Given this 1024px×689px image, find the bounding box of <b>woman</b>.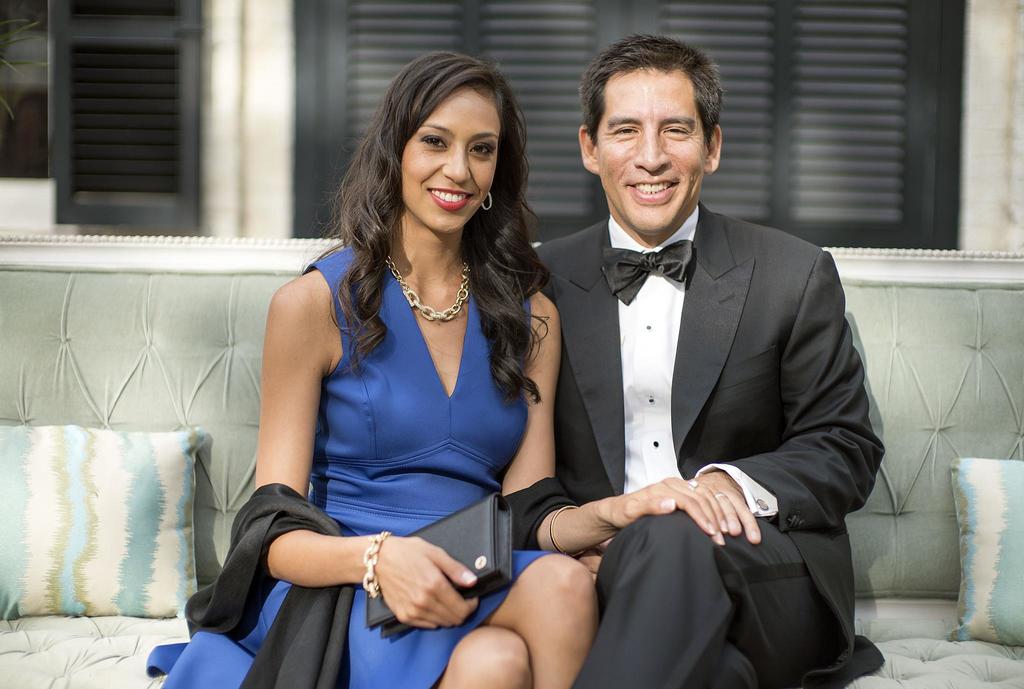
region(223, 58, 572, 670).
